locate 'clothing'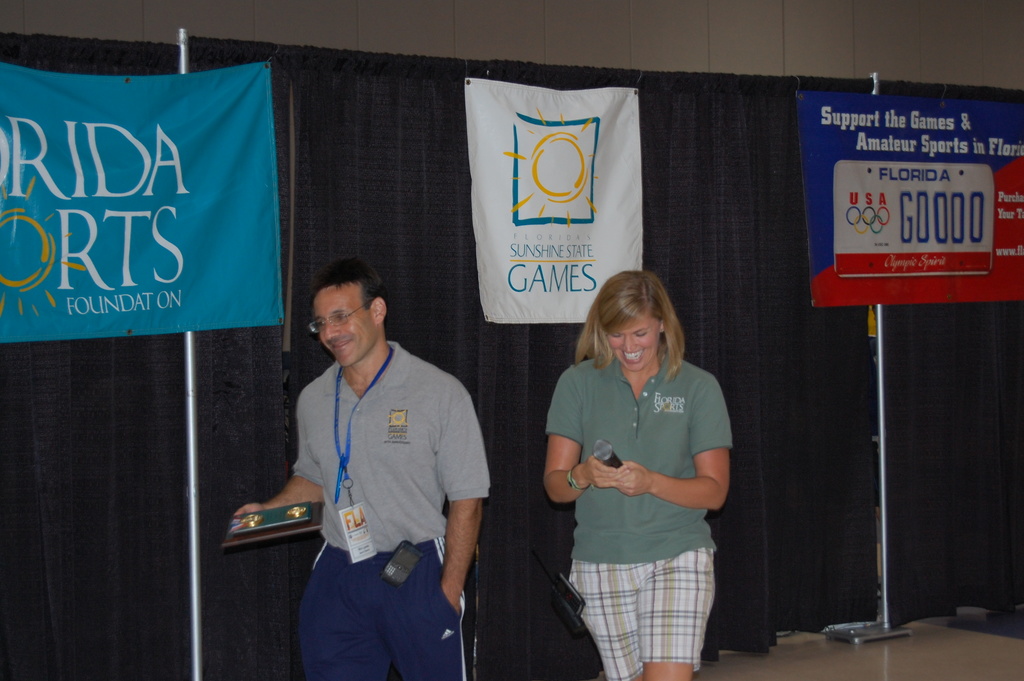
286/338/493/680
